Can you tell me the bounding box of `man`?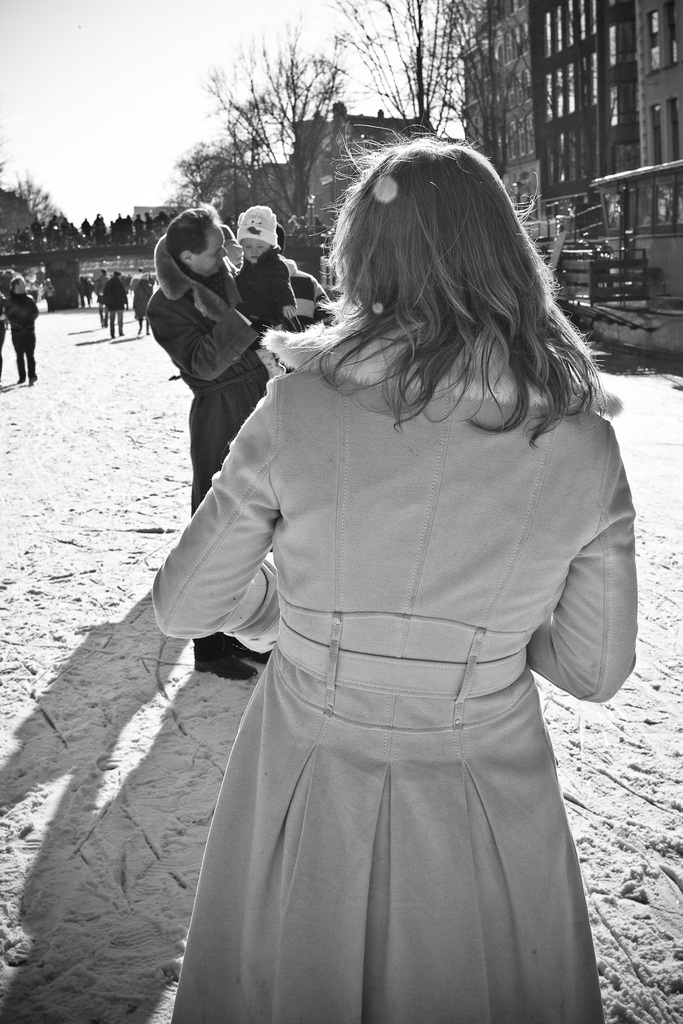
<region>90, 268, 113, 324</region>.
